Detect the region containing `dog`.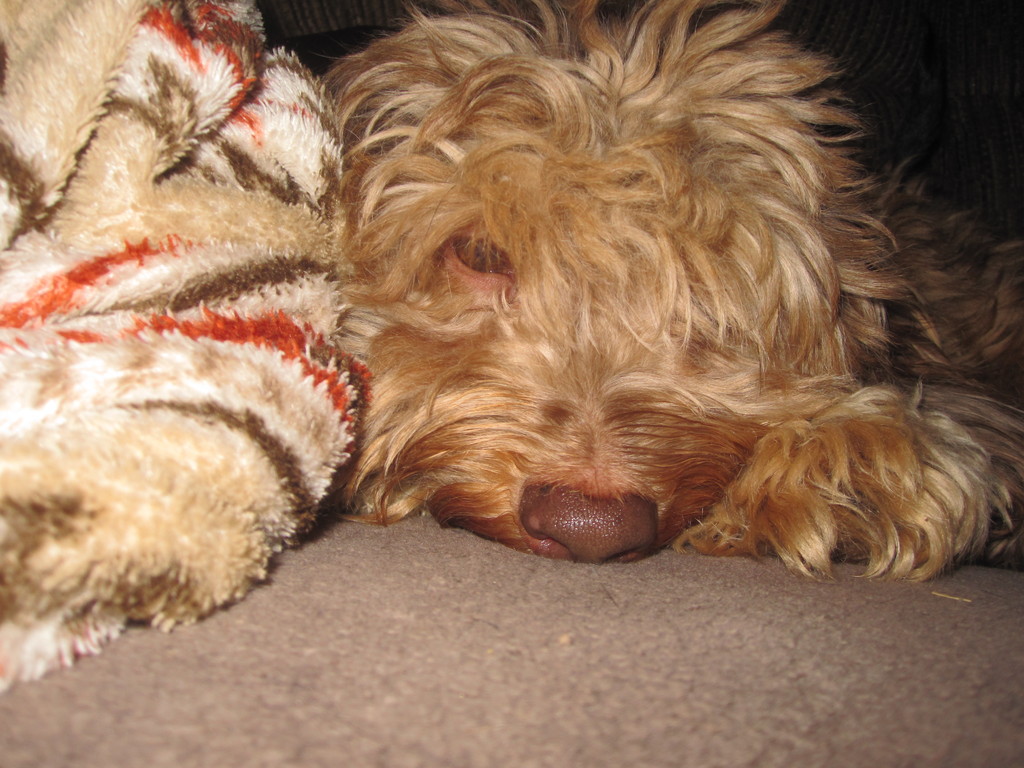
BBox(319, 0, 1023, 584).
